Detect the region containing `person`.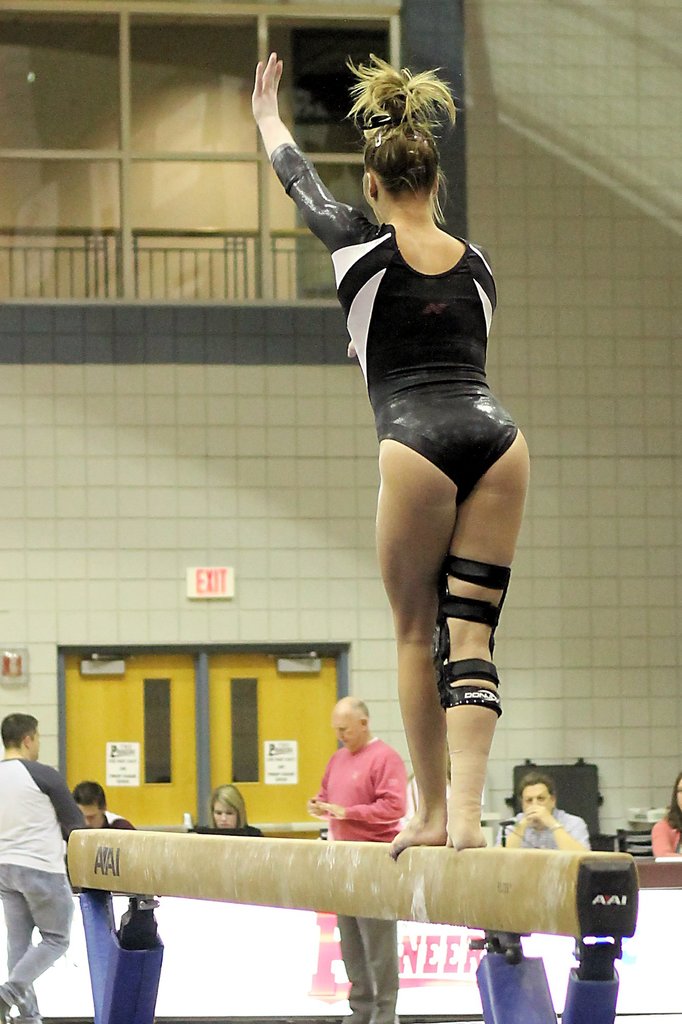
(491, 762, 598, 861).
